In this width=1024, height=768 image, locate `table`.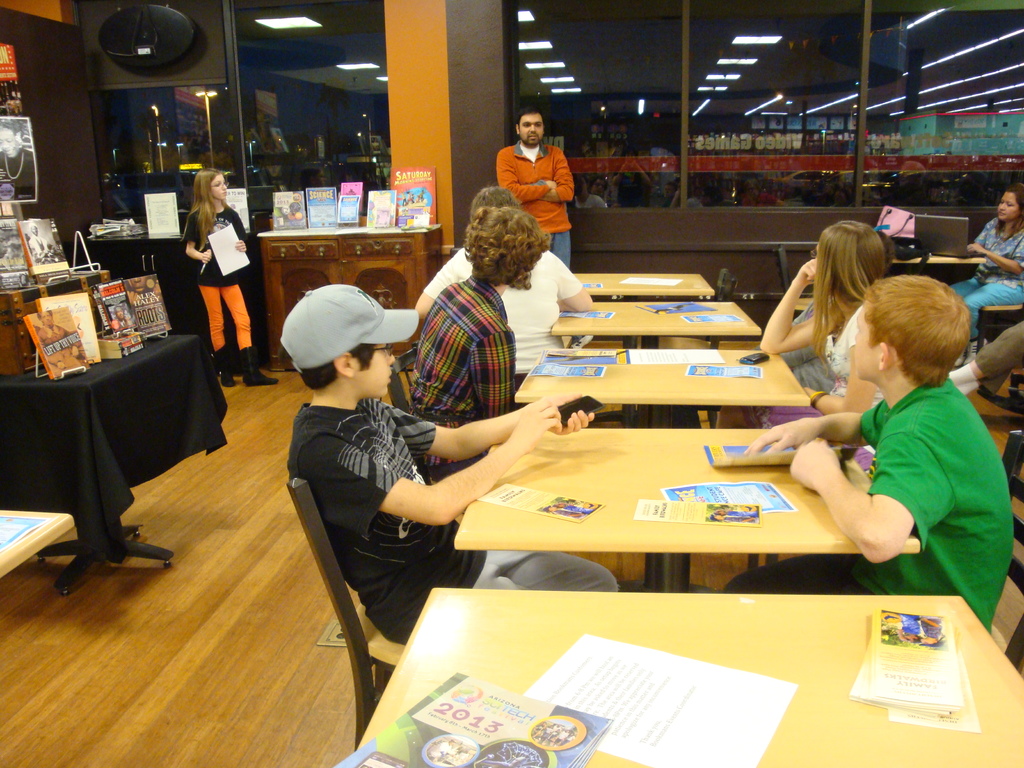
Bounding box: crop(0, 506, 74, 579).
